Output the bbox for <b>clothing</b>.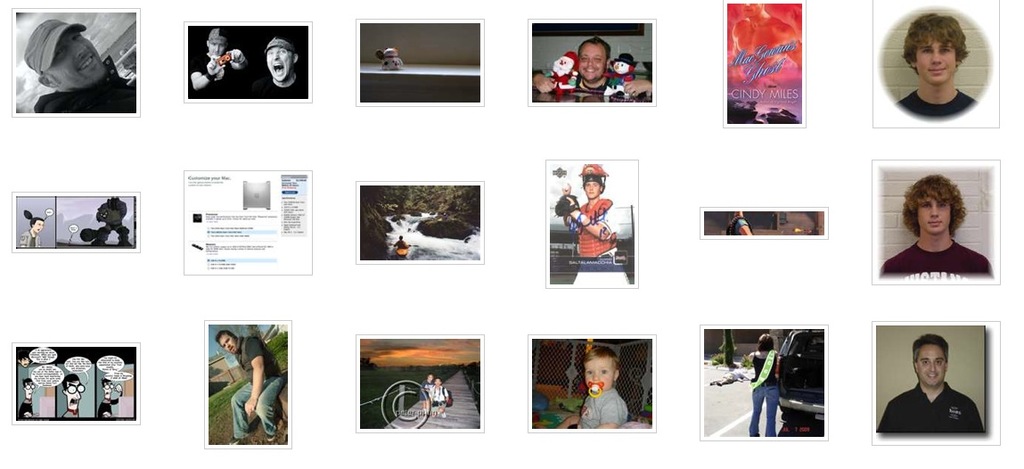
rect(872, 368, 984, 437).
